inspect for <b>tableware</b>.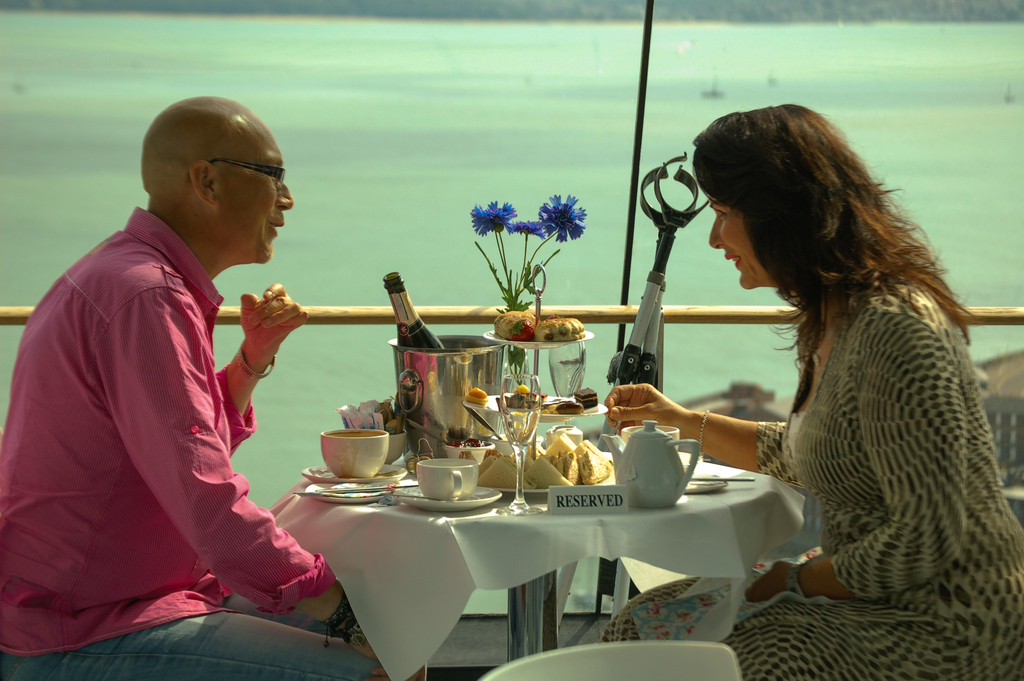
Inspection: 379:487:506:516.
